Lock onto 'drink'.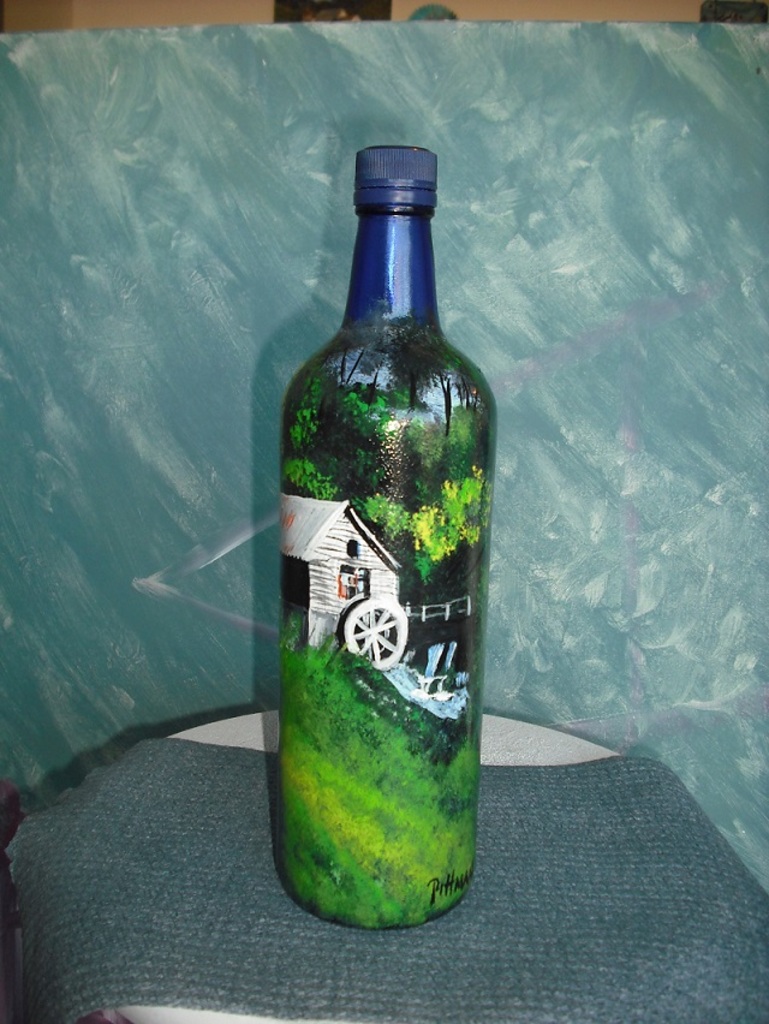
Locked: box(278, 294, 488, 923).
